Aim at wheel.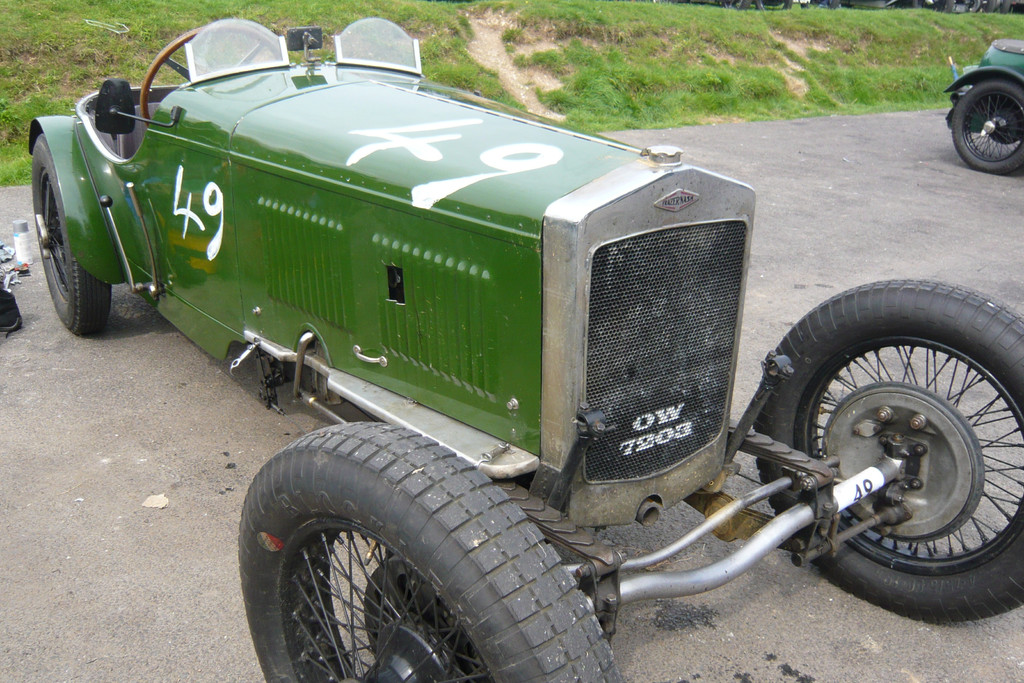
Aimed at pyautogui.locateOnScreen(954, 81, 1023, 172).
